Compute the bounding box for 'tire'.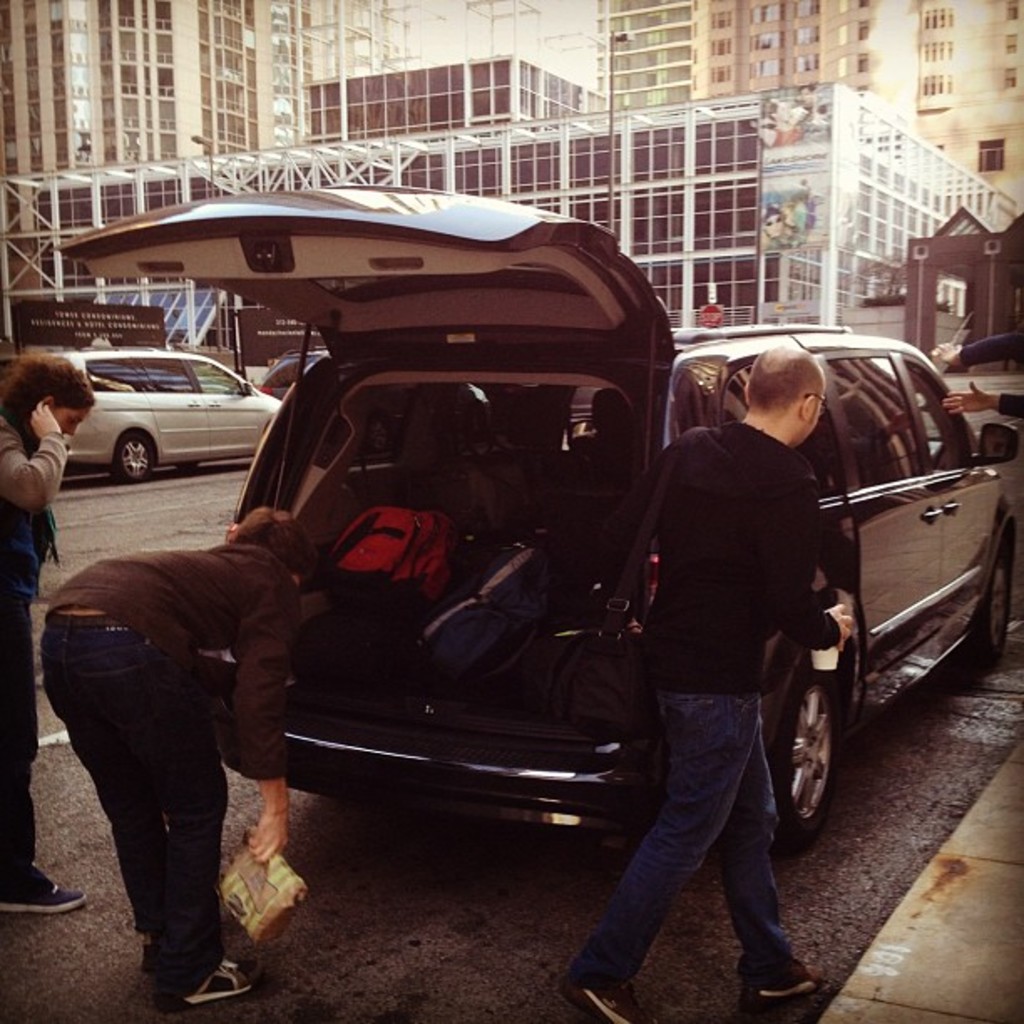
x1=766, y1=678, x2=843, y2=848.
